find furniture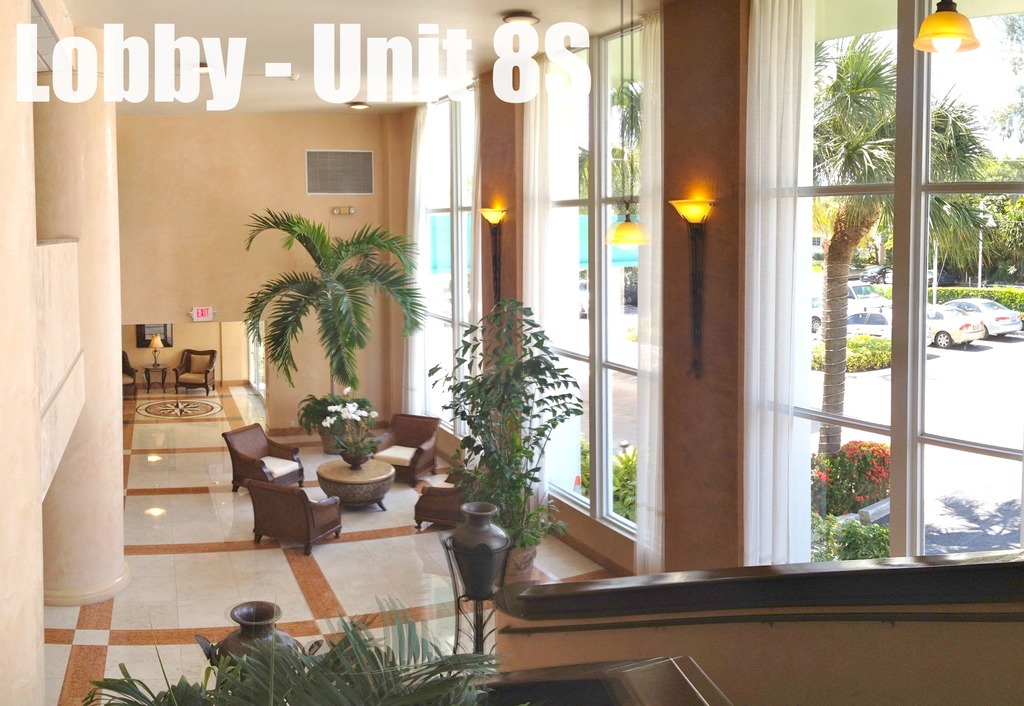
[242,476,343,555]
